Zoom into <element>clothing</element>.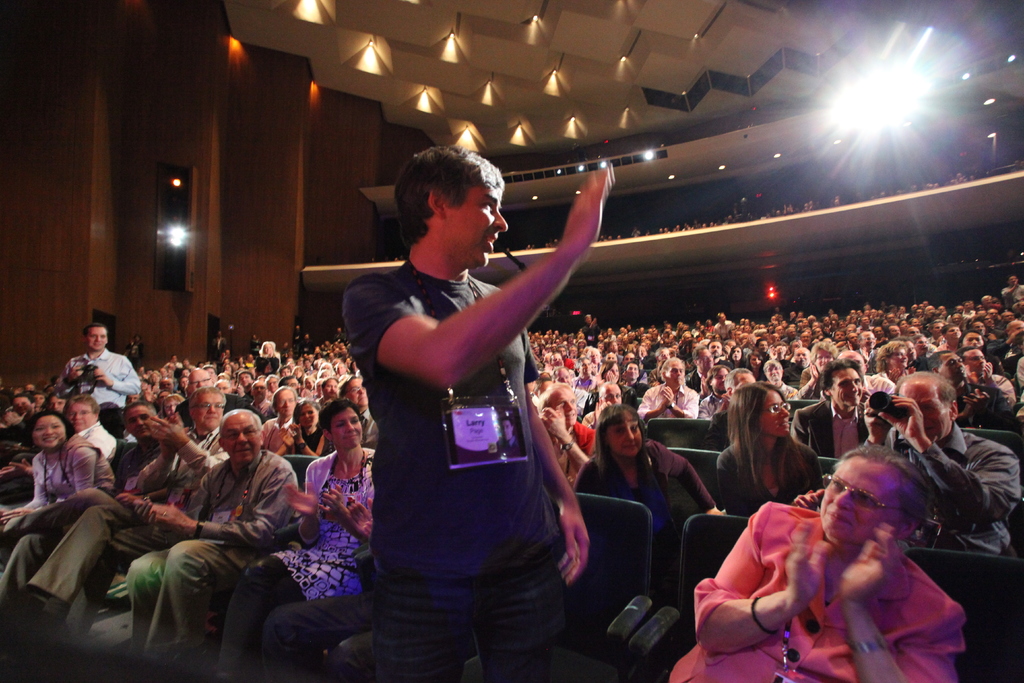
Zoom target: box(861, 420, 1022, 555).
